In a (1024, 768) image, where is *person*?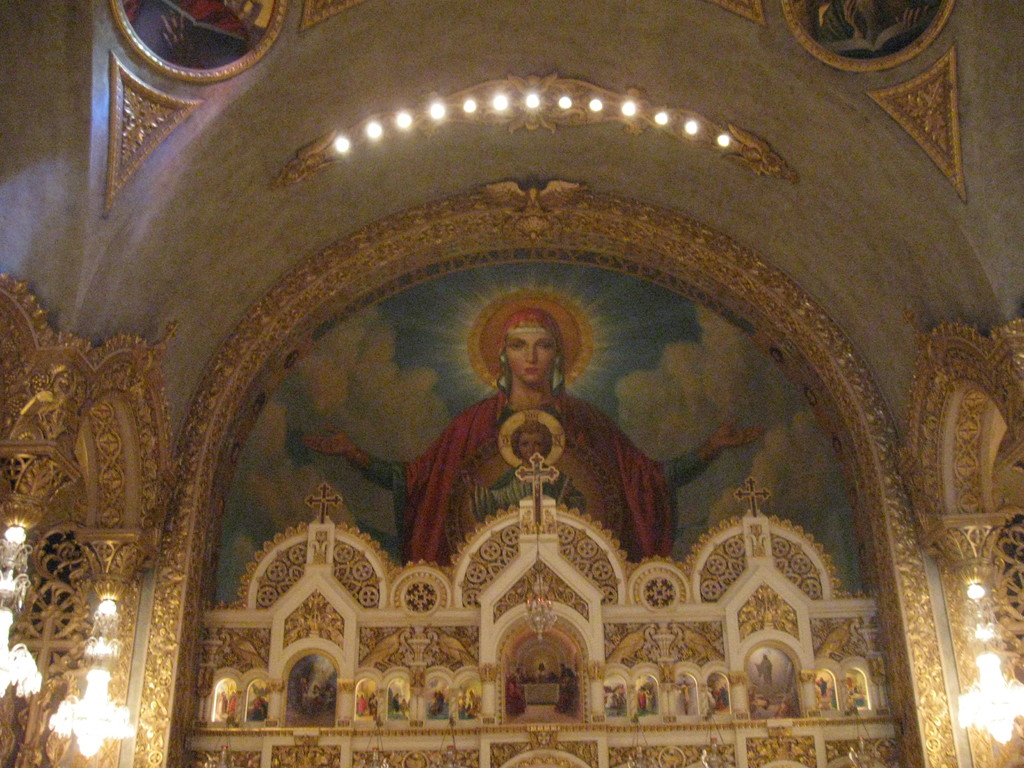
bbox(299, 306, 778, 562).
